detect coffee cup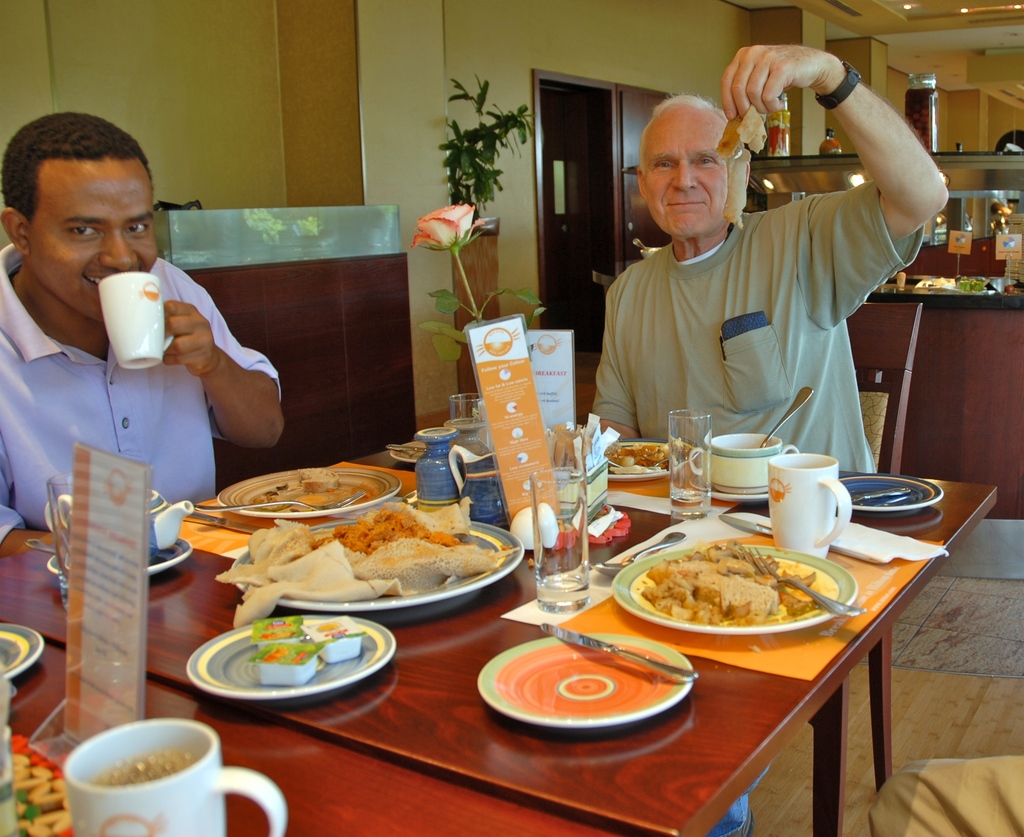
left=58, top=715, right=286, bottom=836
